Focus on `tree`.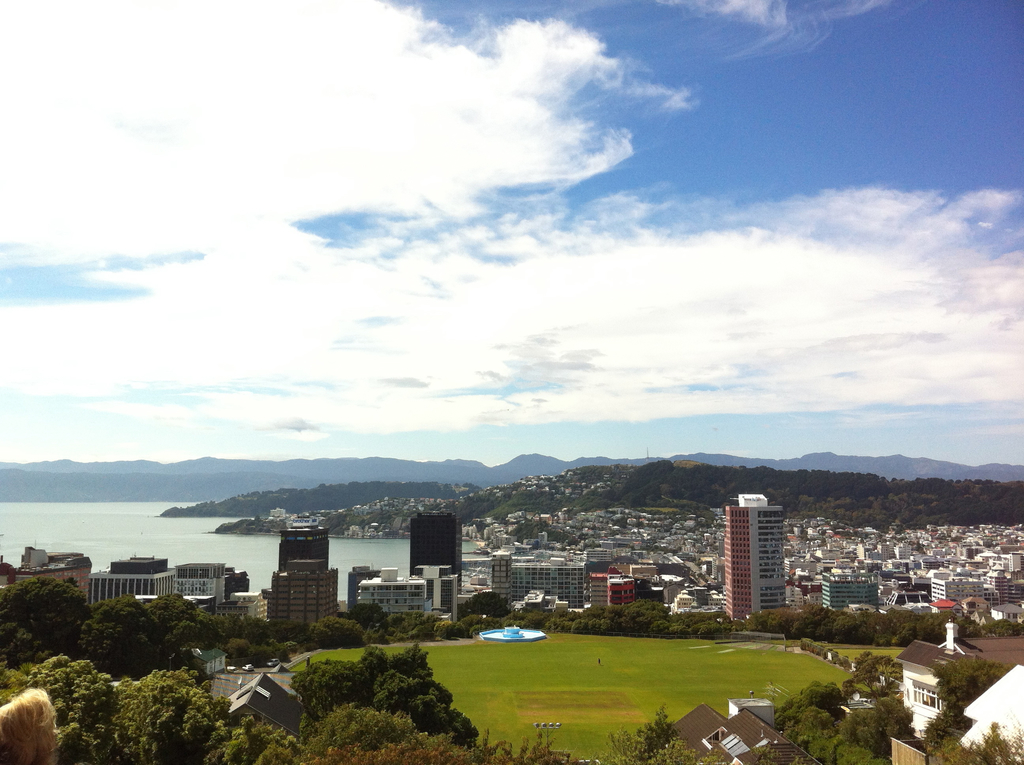
Focused at 845:648:881:697.
